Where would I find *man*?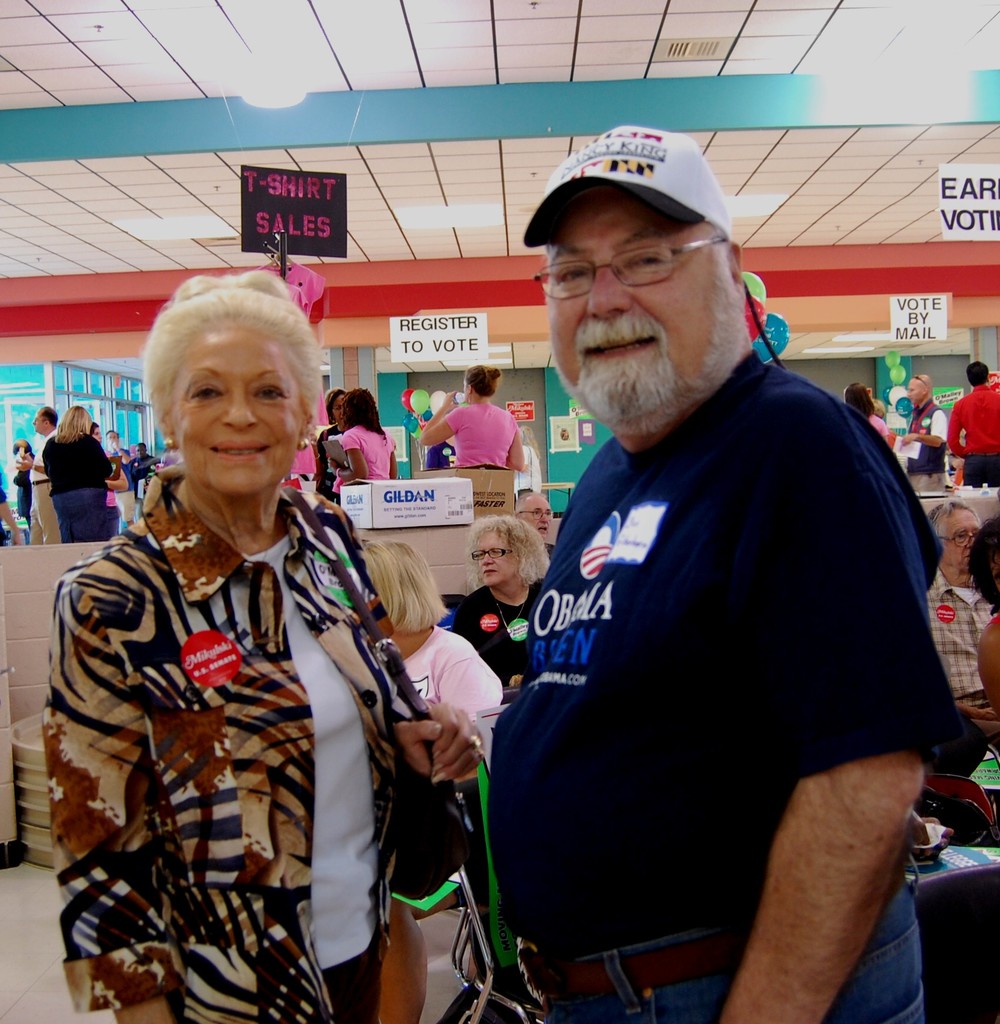
At pyautogui.locateOnScreen(99, 430, 137, 531).
